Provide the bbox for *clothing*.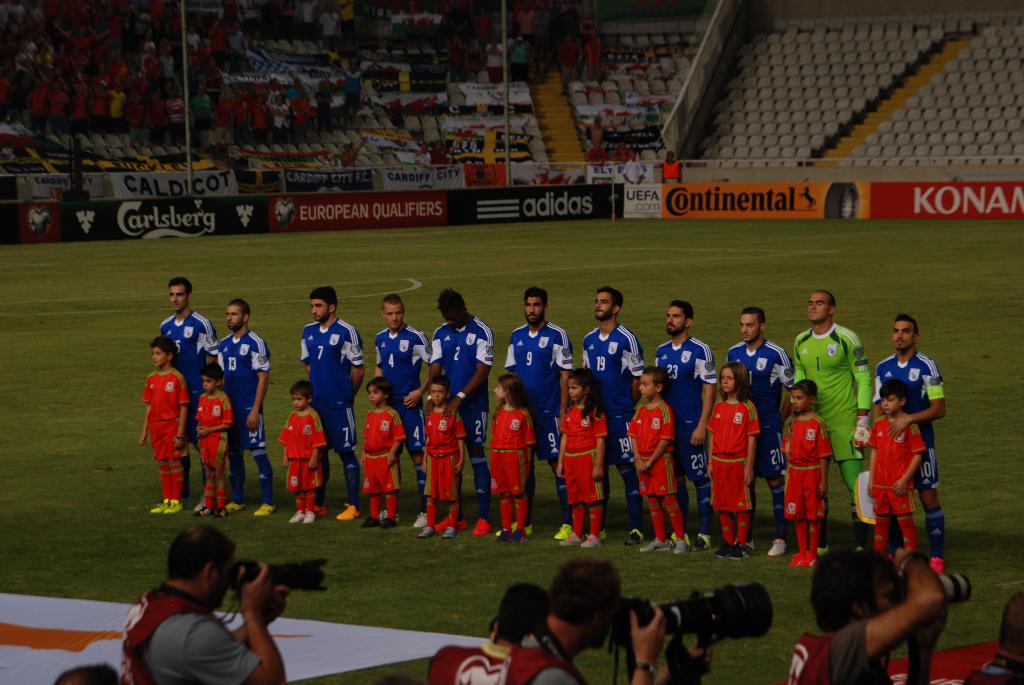
297, 319, 360, 463.
